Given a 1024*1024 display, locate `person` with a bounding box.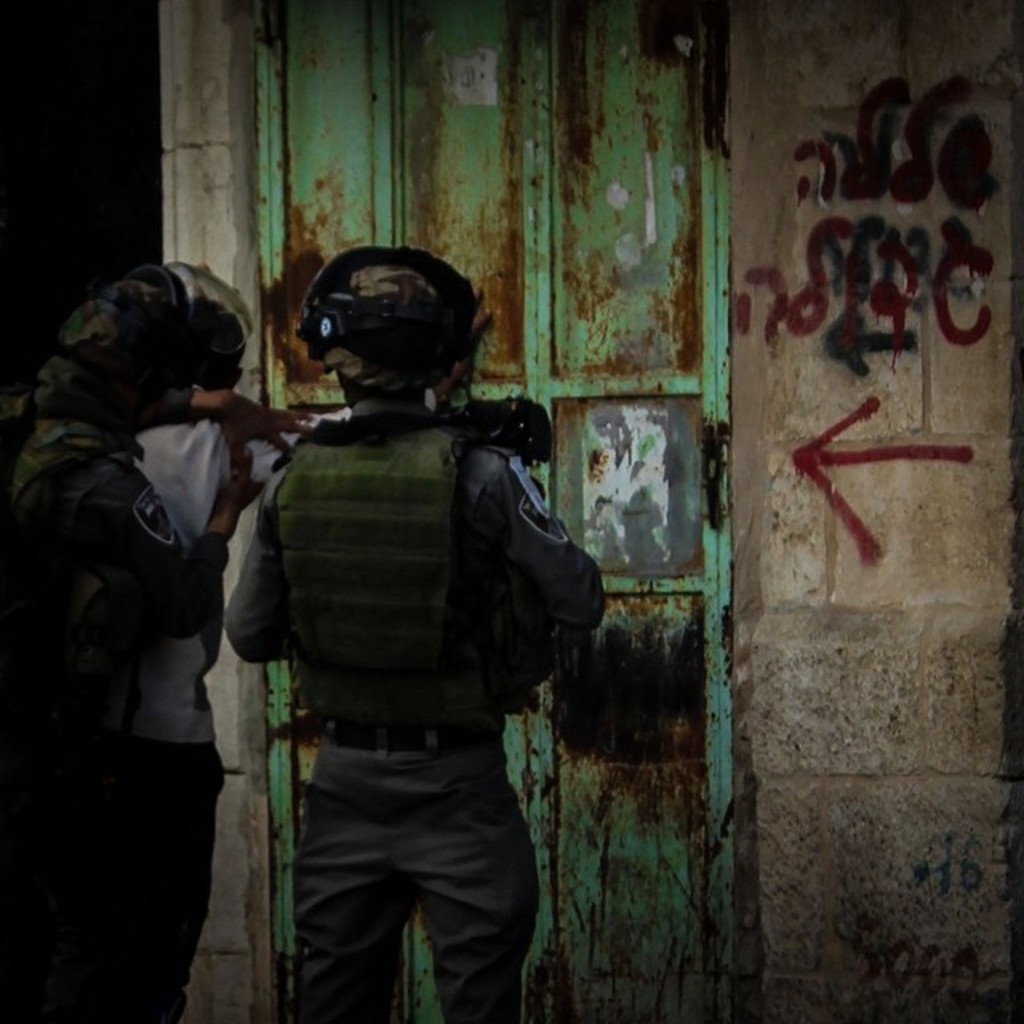
Located: select_region(123, 262, 293, 1022).
